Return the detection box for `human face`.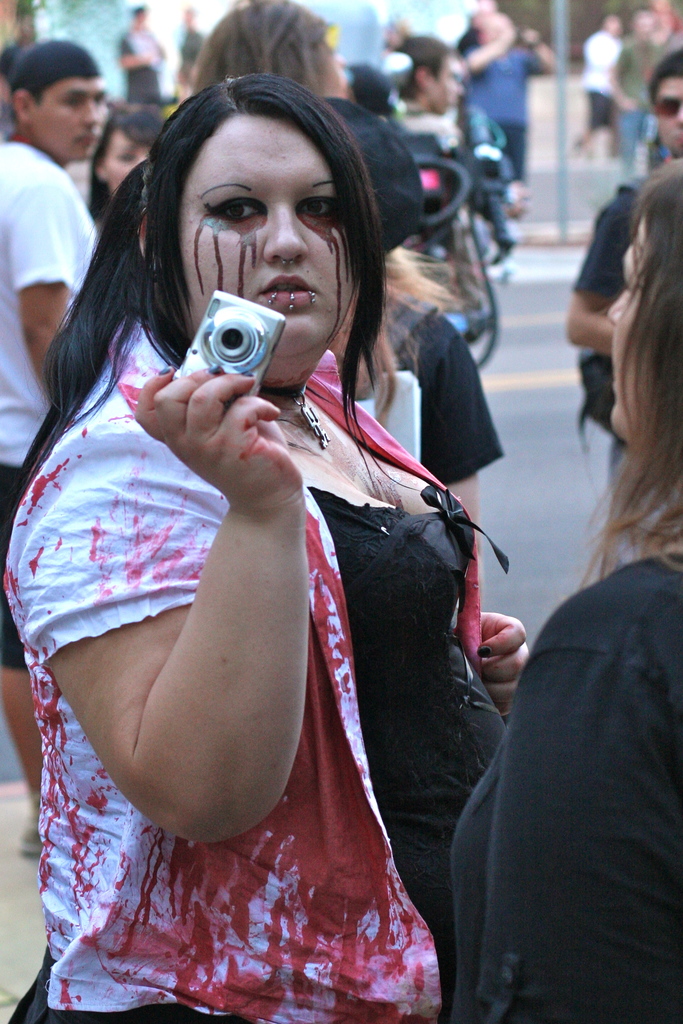
x1=177, y1=116, x2=361, y2=353.
